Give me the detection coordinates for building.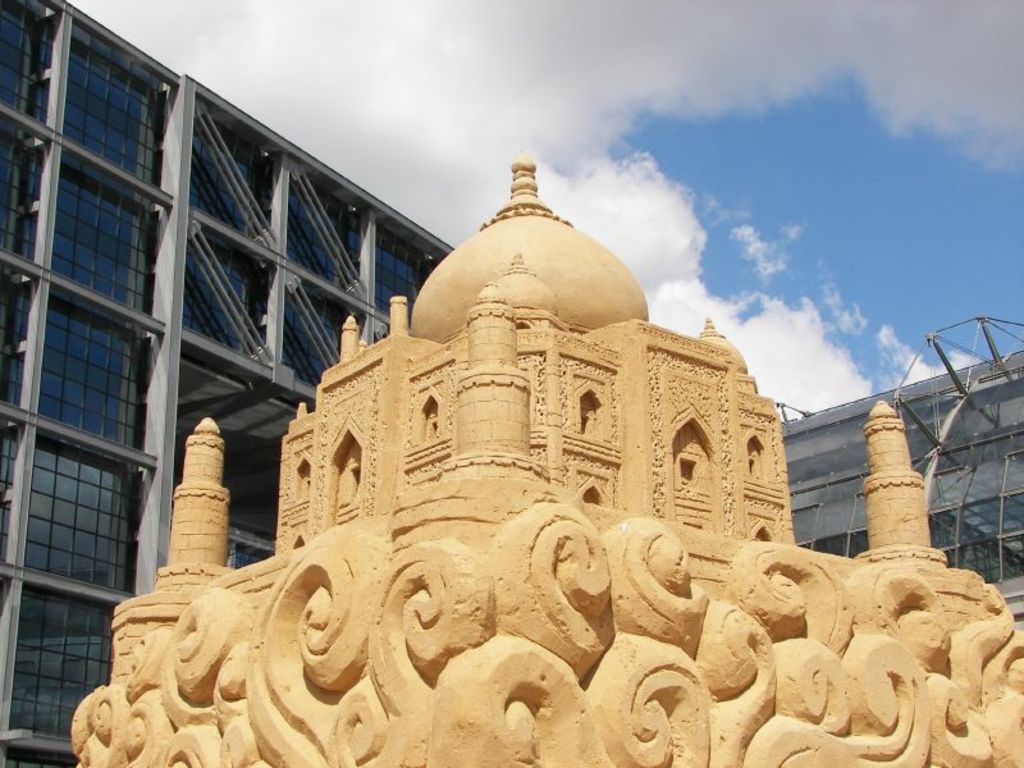
{"x1": 69, "y1": 163, "x2": 1023, "y2": 767}.
